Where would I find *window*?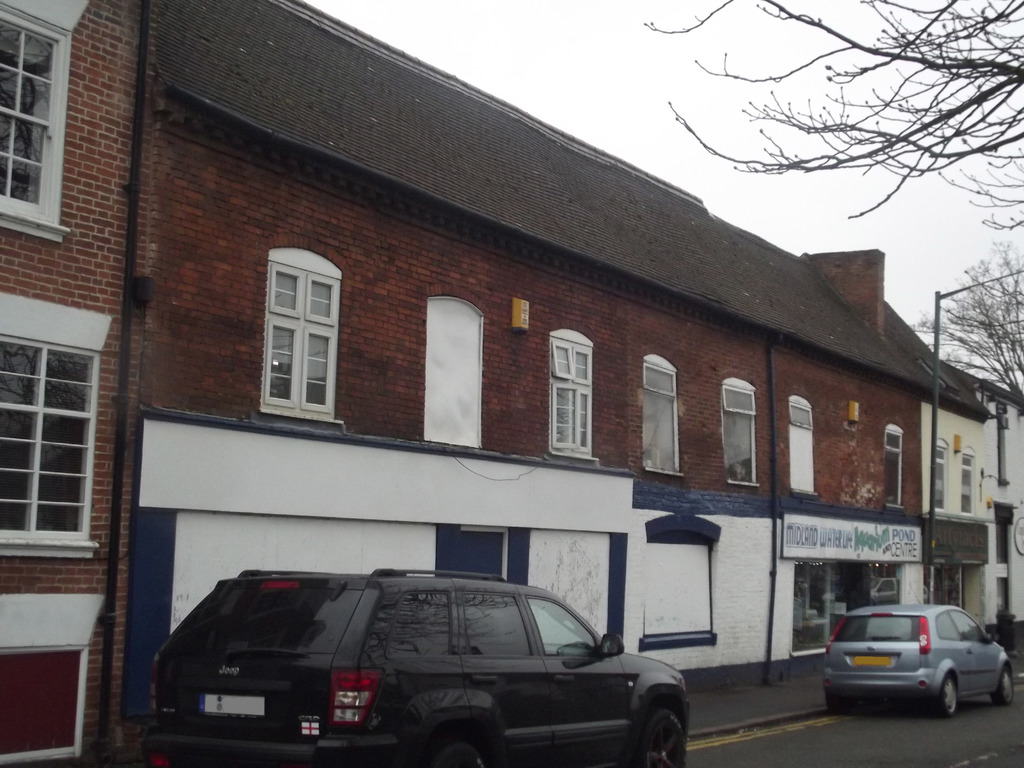
At [640,357,684,476].
